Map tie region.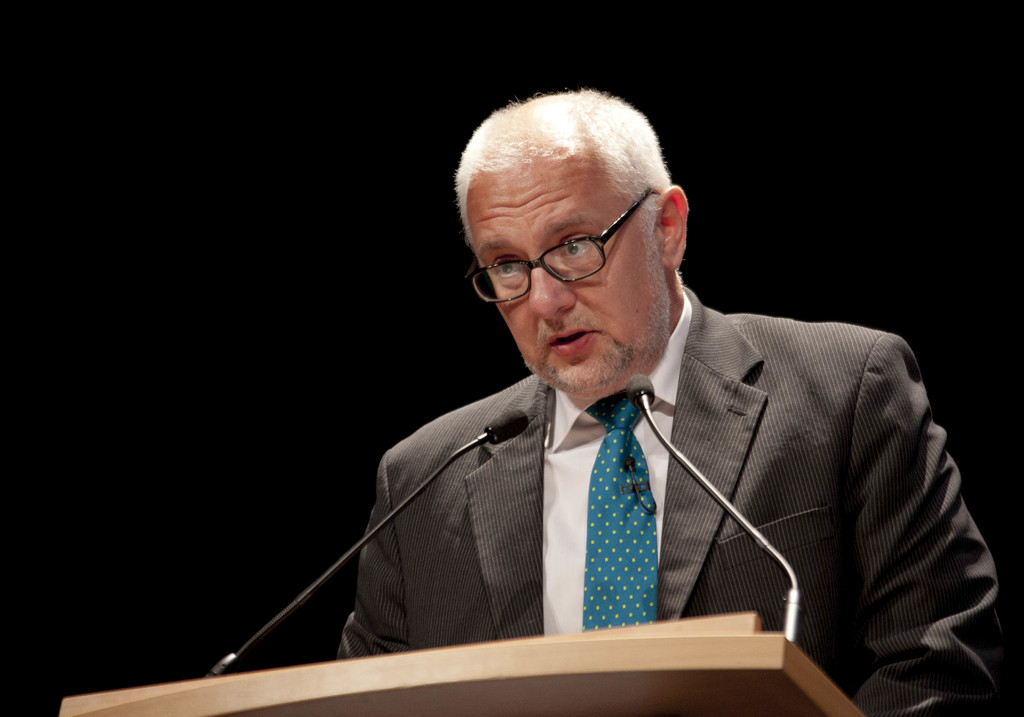
Mapped to left=581, top=388, right=661, bottom=634.
